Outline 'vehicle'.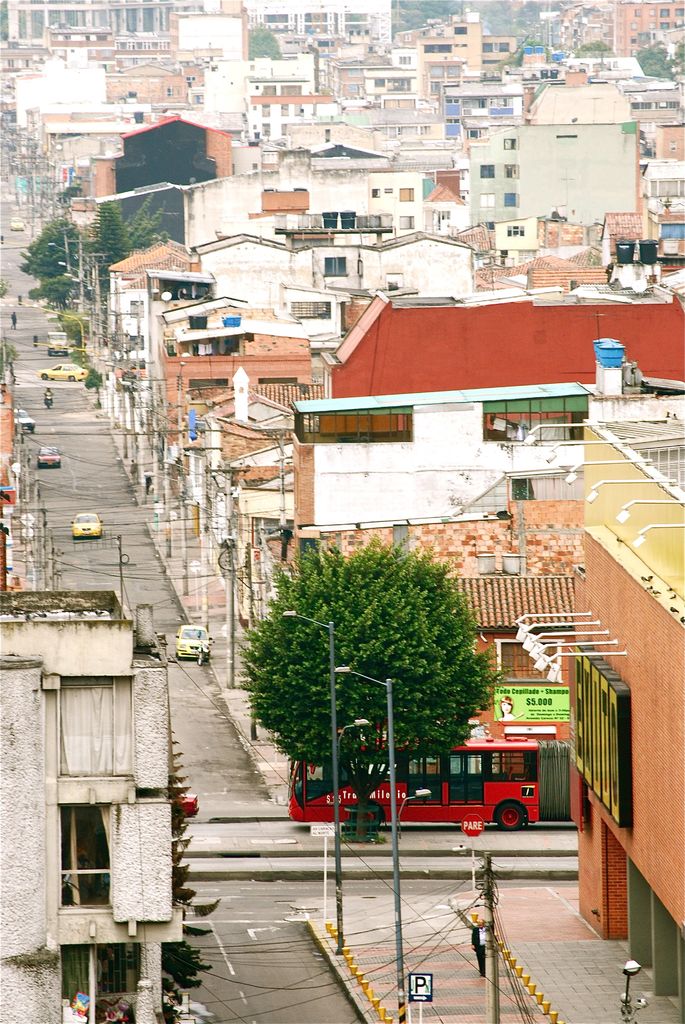
Outline: {"x1": 171, "y1": 619, "x2": 210, "y2": 657}.
